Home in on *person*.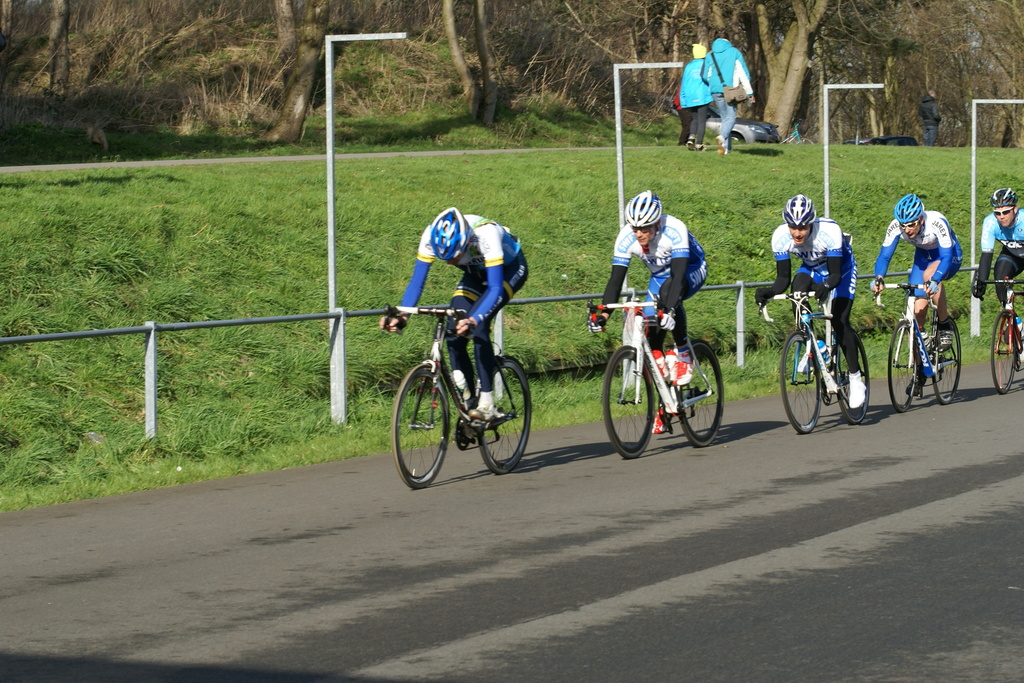
Homed in at (x1=867, y1=194, x2=965, y2=391).
